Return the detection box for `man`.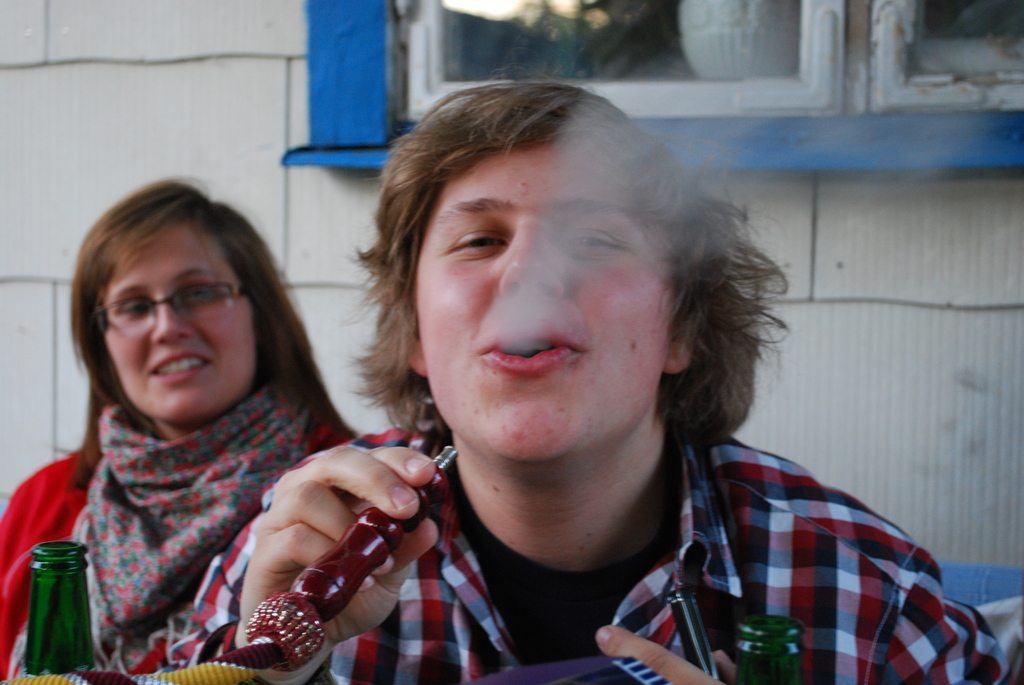
bbox=[169, 72, 1009, 684].
